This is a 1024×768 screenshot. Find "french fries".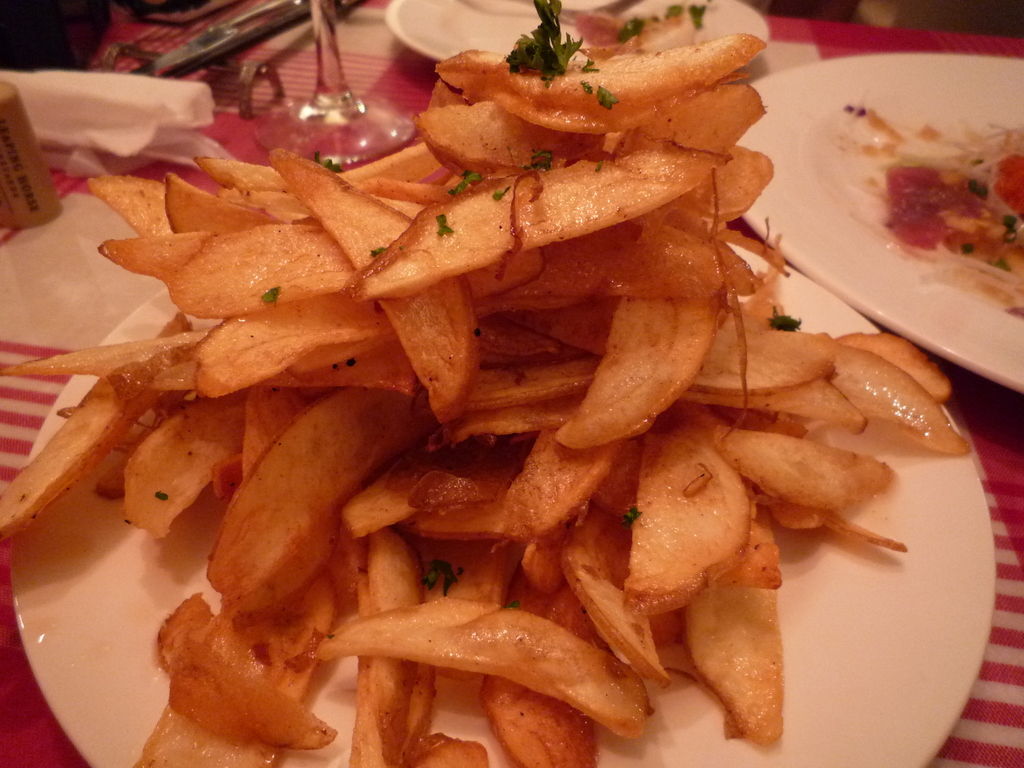
Bounding box: 12,29,900,767.
